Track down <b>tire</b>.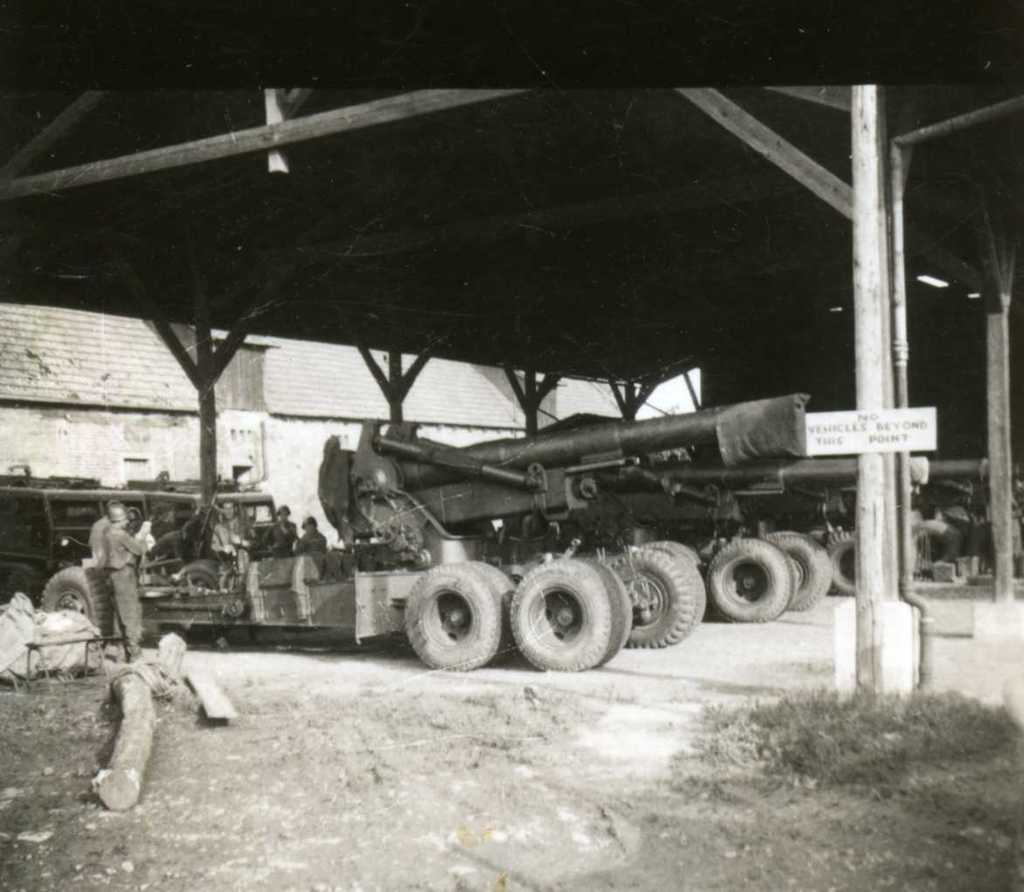
Tracked to bbox(707, 539, 793, 622).
